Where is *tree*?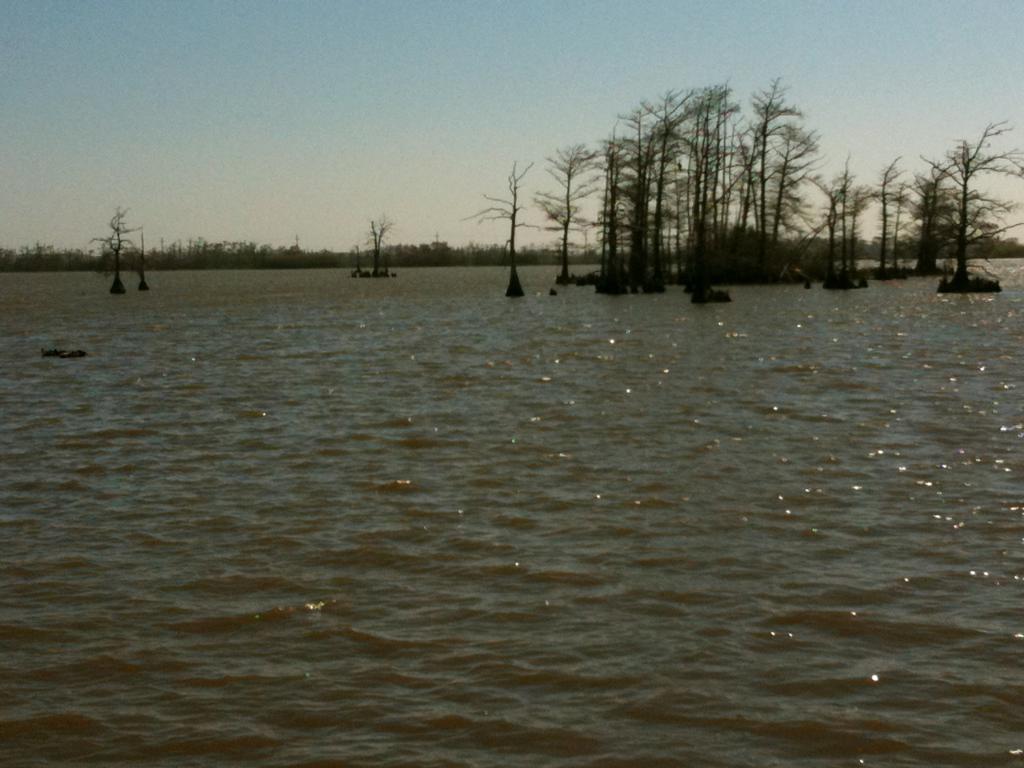
(92, 208, 146, 282).
